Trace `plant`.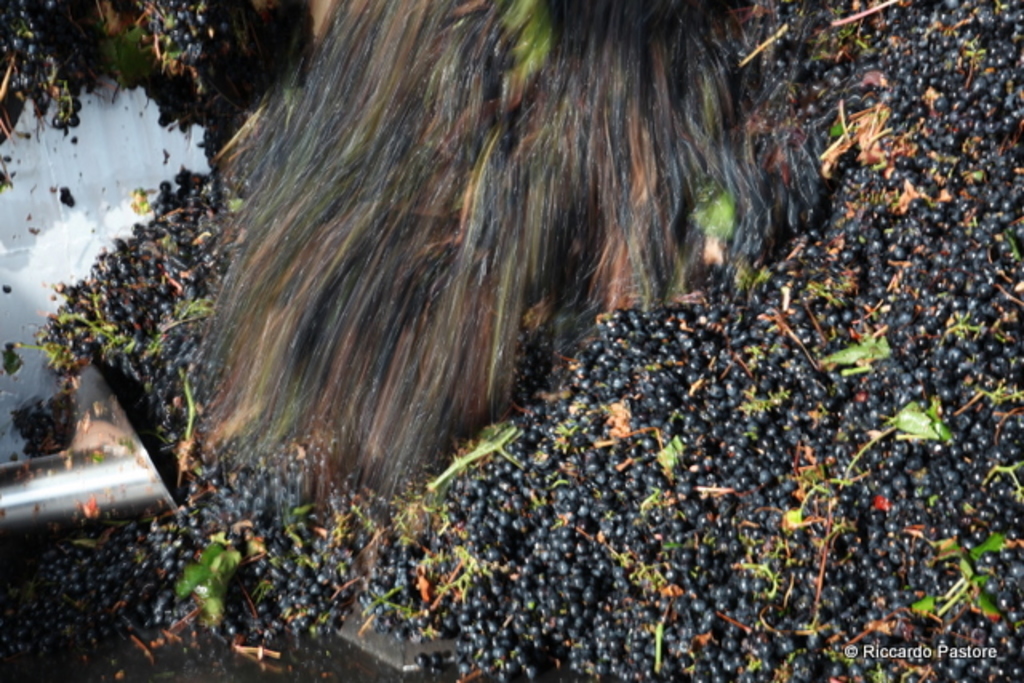
Traced to [left=965, top=30, right=987, bottom=78].
